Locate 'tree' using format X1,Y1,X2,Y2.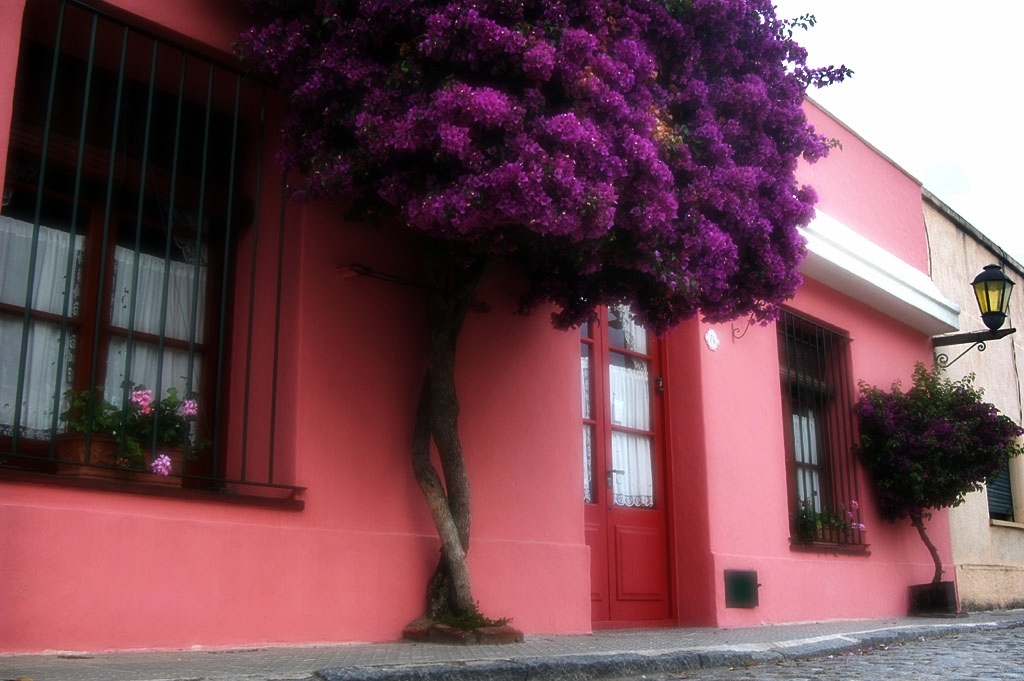
228,0,855,627.
